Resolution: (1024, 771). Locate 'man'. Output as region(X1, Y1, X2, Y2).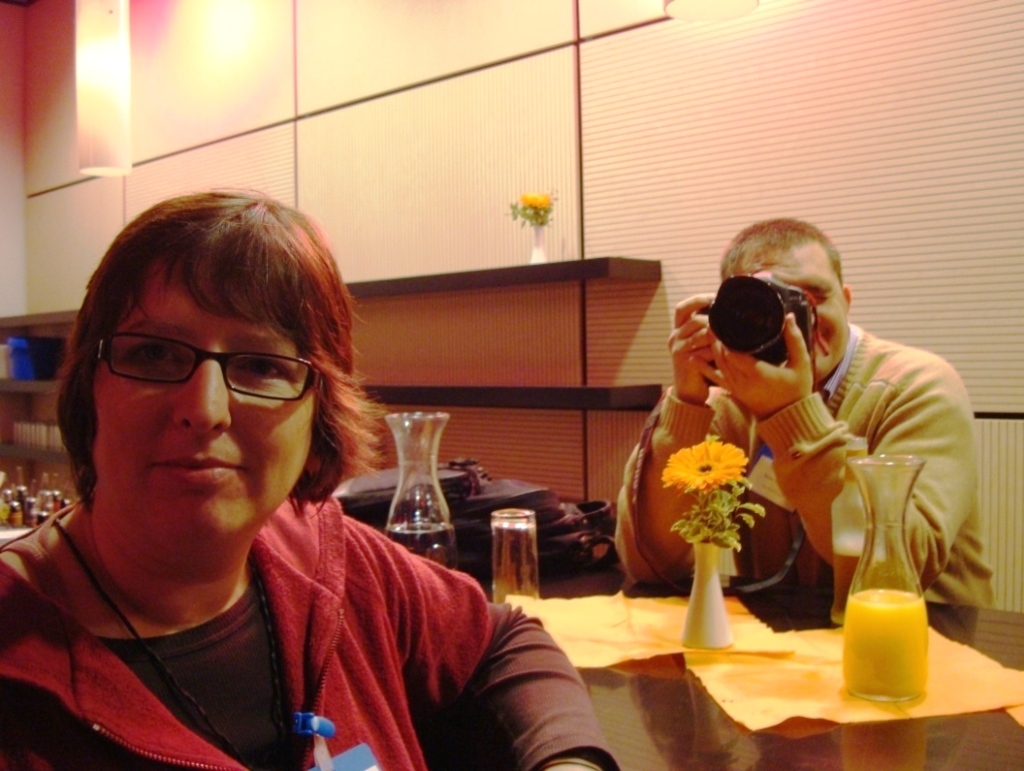
region(615, 211, 1002, 605).
